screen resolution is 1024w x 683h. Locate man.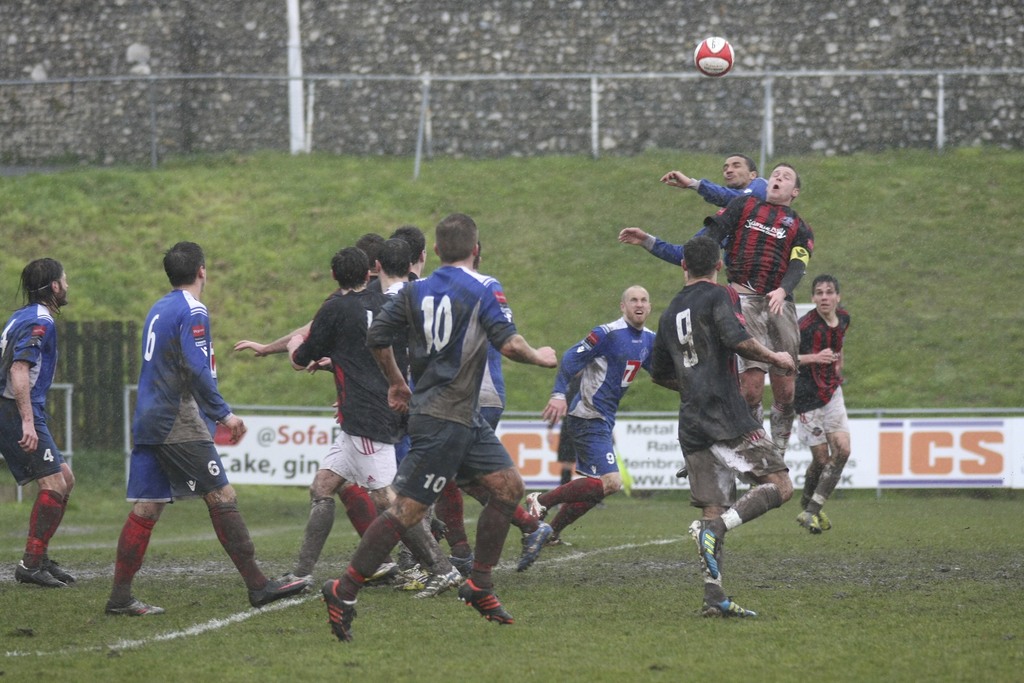
516 286 662 562.
